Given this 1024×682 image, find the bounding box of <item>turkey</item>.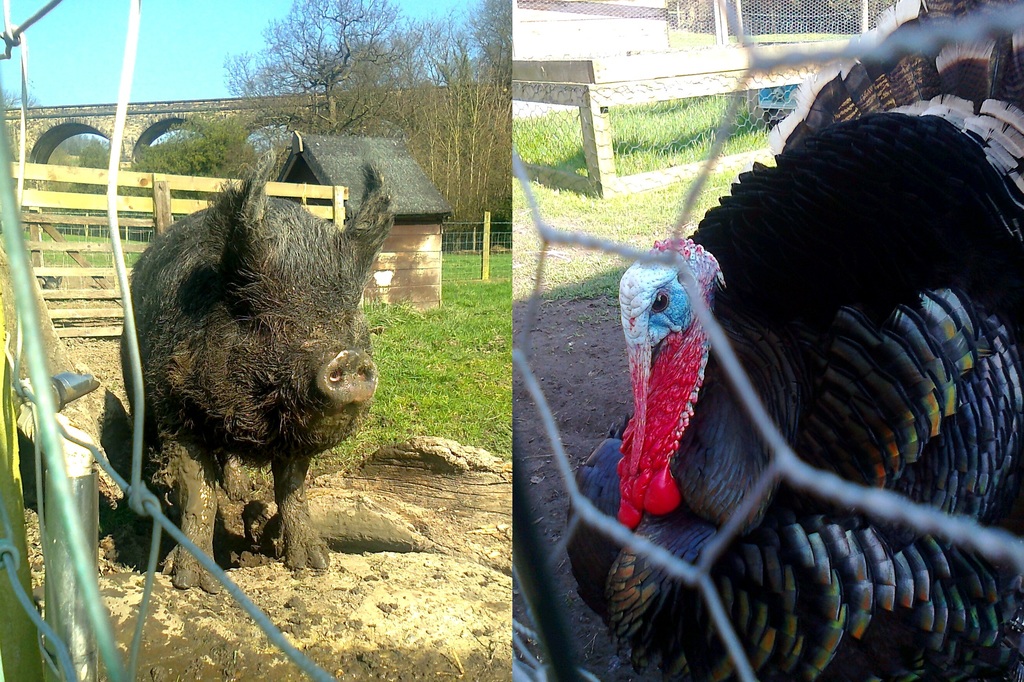
l=560, t=0, r=1023, b=681.
